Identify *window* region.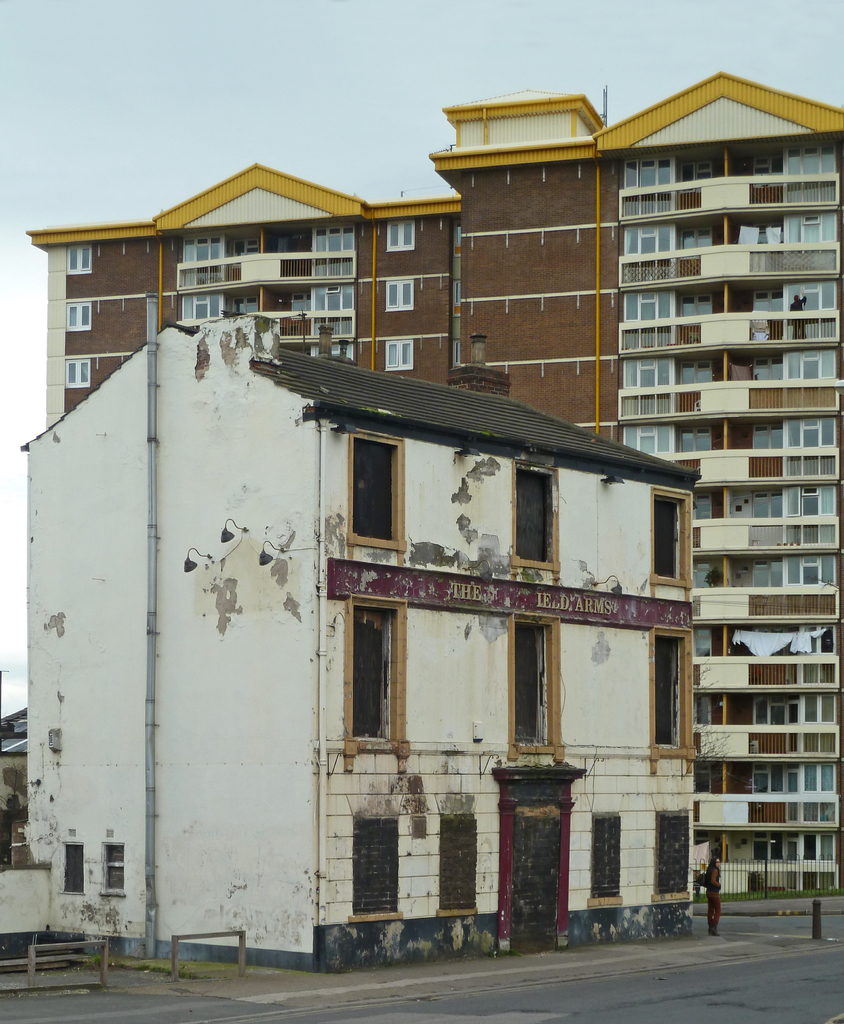
Region: <region>312, 323, 355, 337</region>.
